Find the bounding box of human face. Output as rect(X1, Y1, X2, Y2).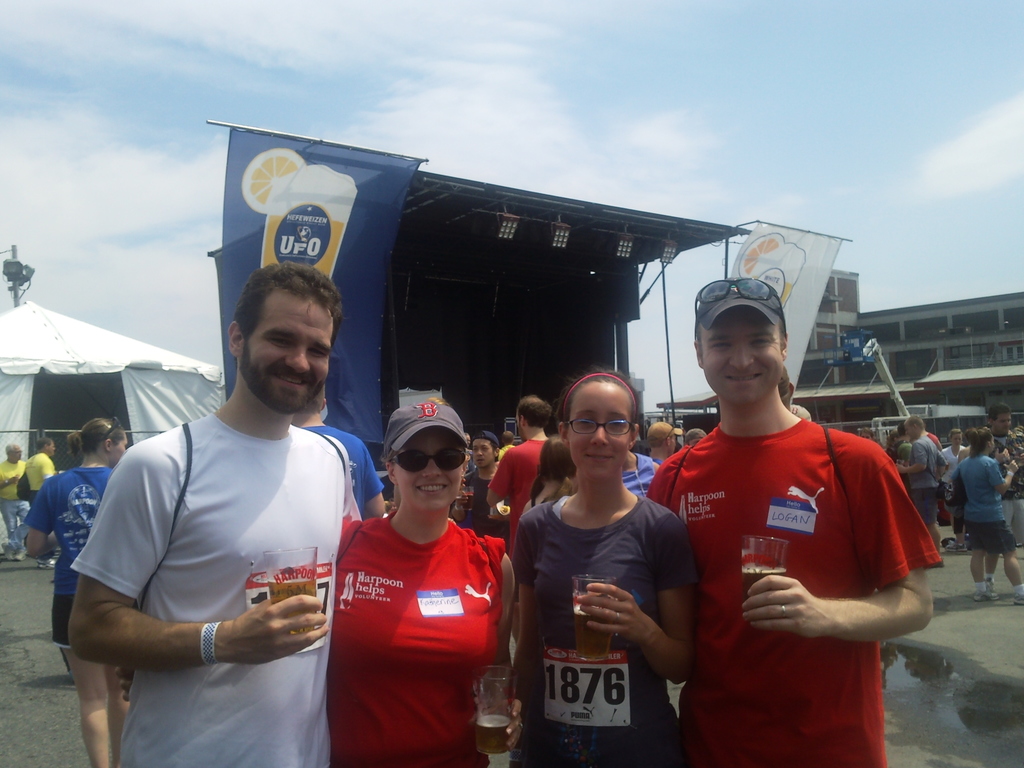
rect(996, 417, 1010, 430).
